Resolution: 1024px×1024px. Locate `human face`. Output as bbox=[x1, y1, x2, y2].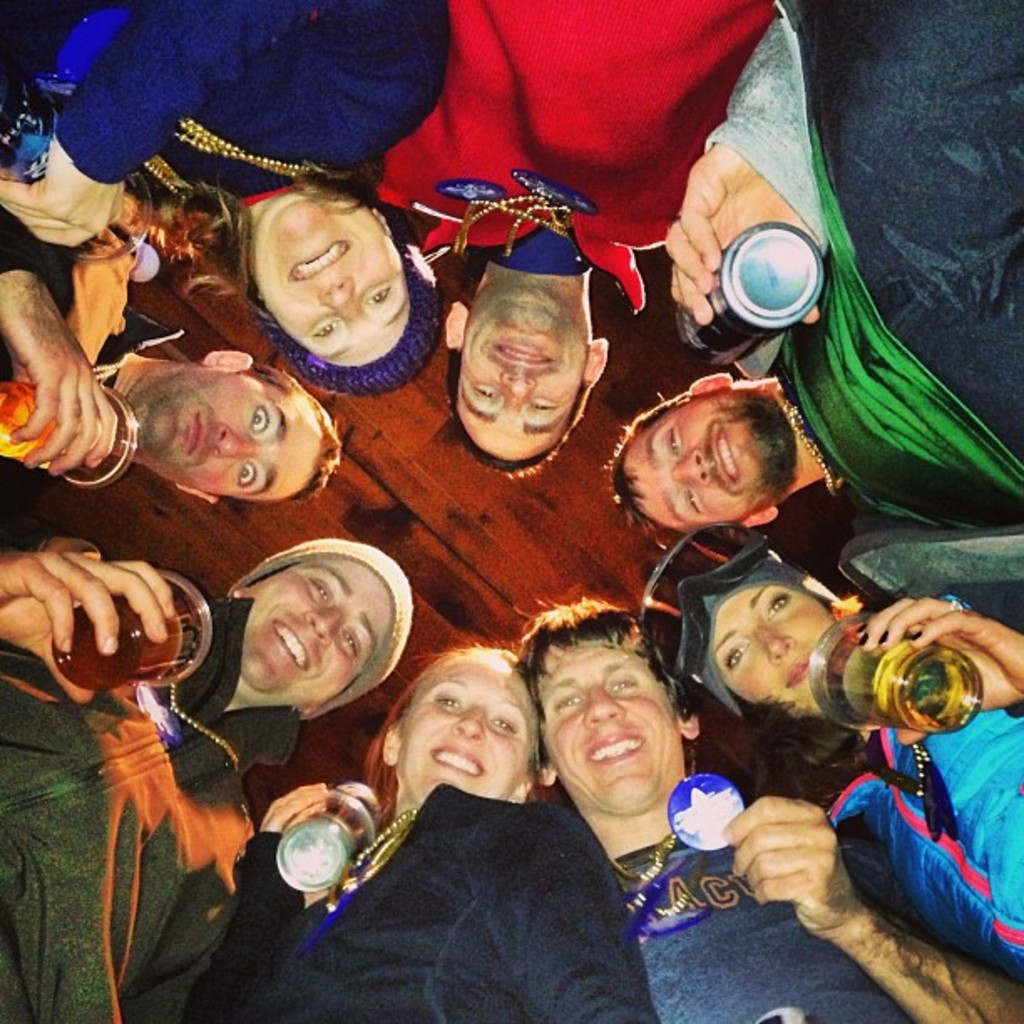
bbox=[708, 582, 838, 723].
